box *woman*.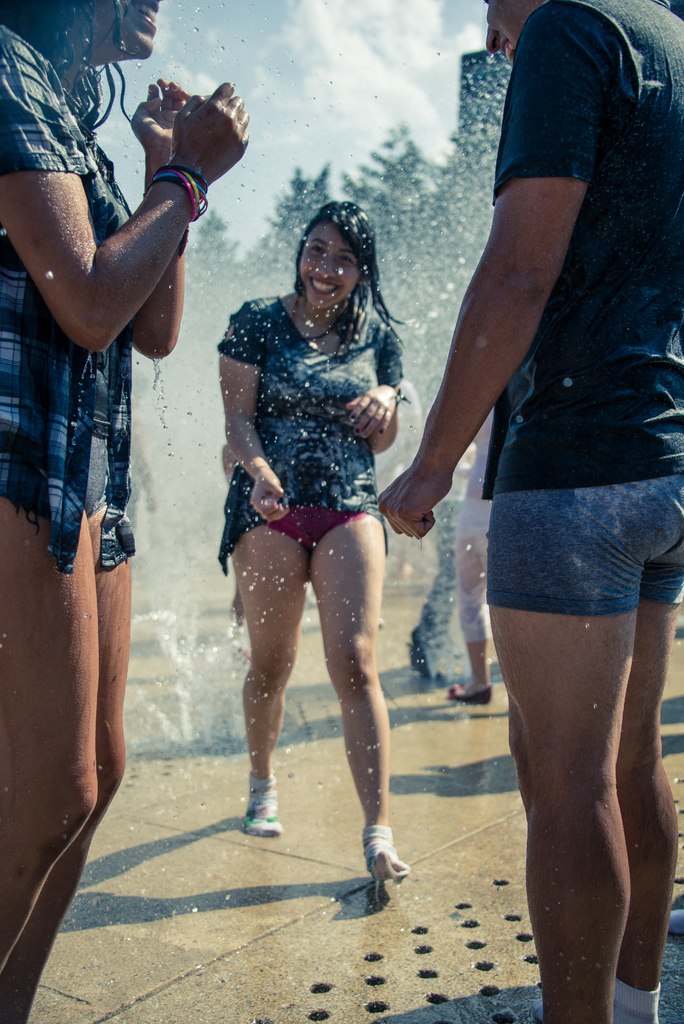
199, 192, 451, 892.
